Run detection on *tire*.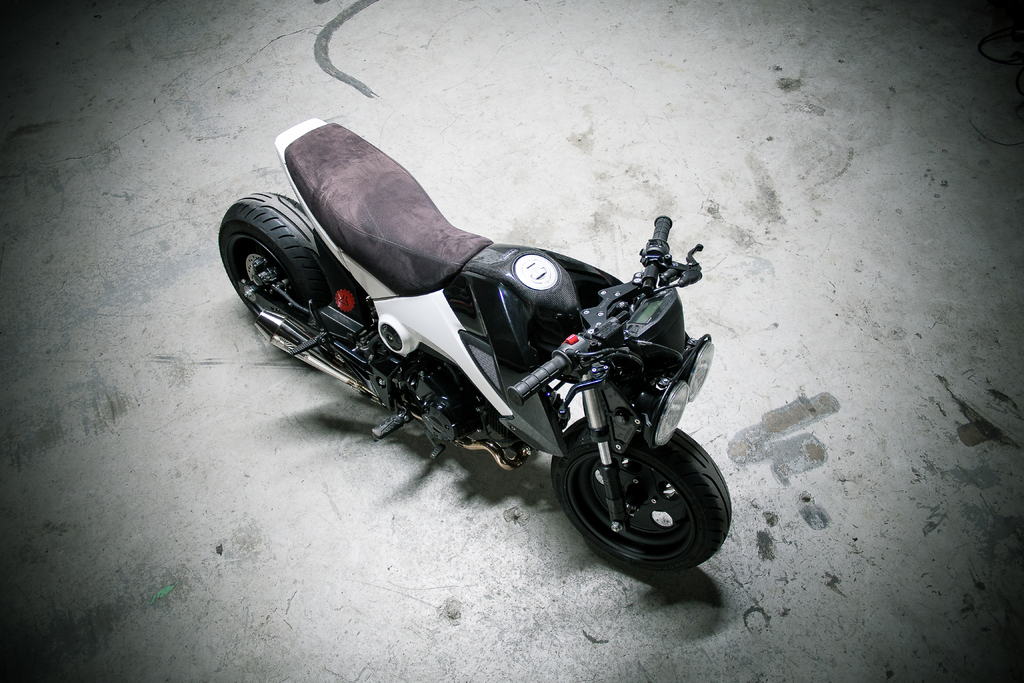
Result: l=549, t=415, r=733, b=574.
